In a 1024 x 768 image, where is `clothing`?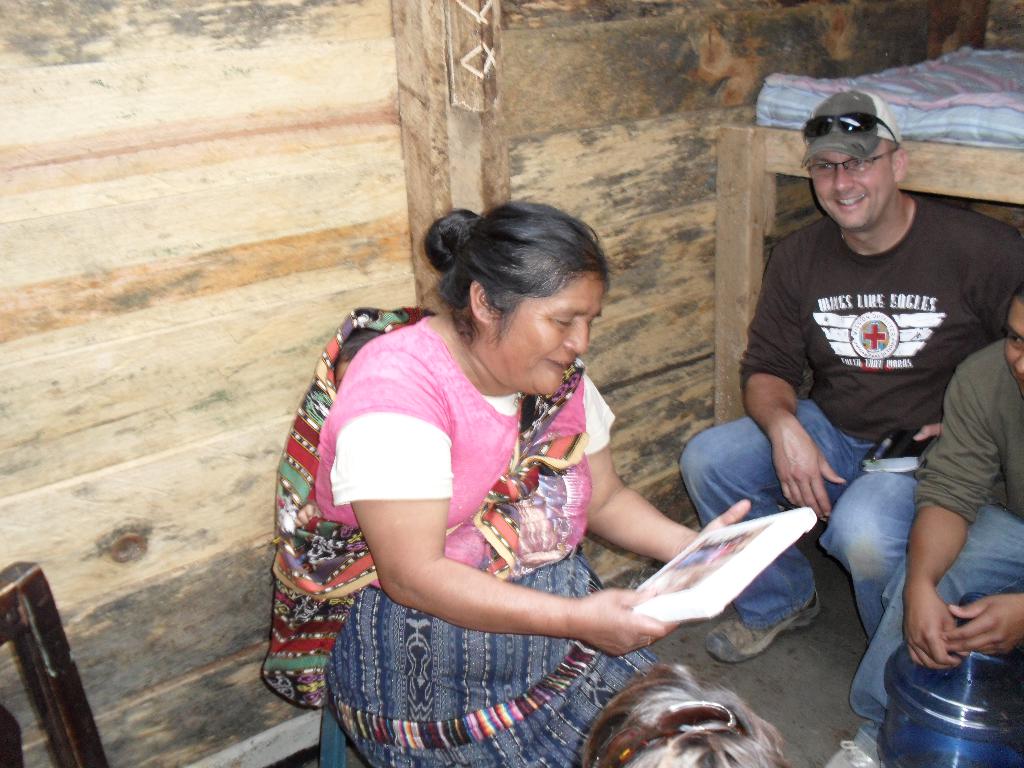
locate(317, 296, 693, 719).
